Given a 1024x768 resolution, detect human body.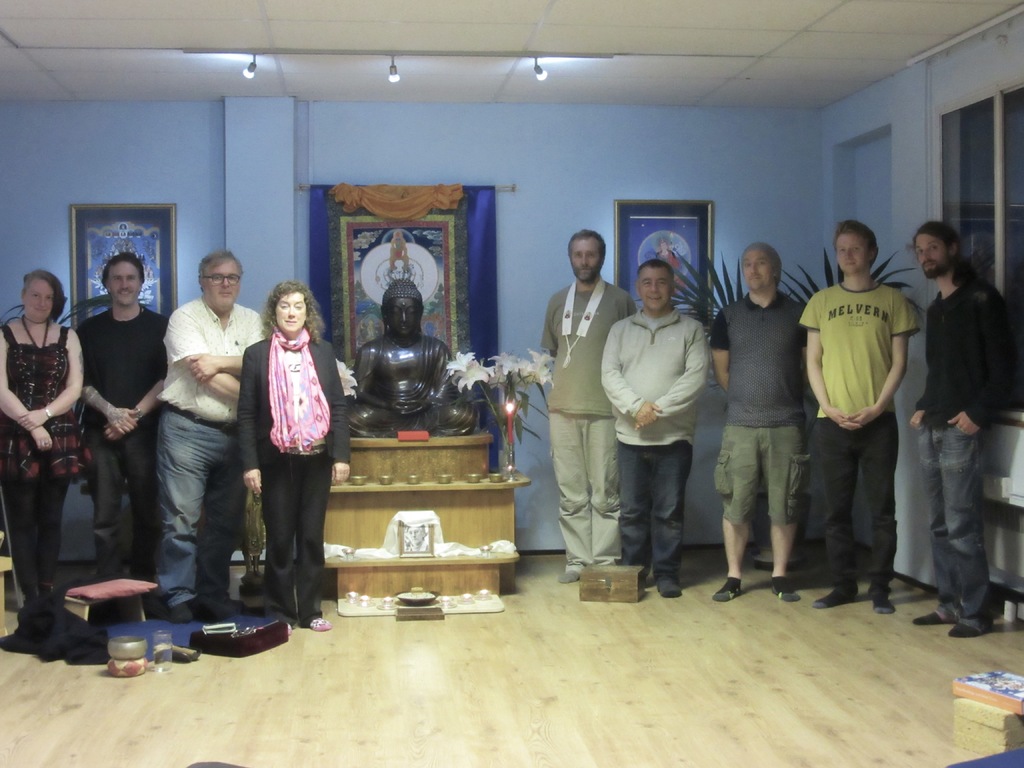
<region>540, 229, 636, 586</region>.
